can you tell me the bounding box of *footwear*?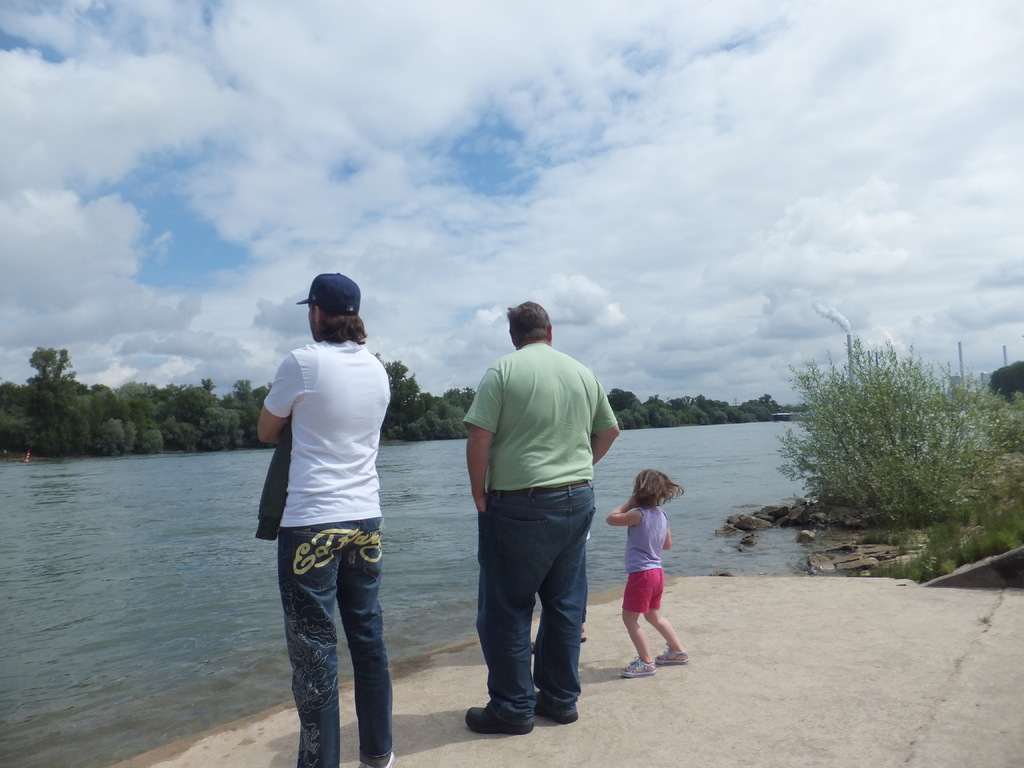
[x1=654, y1=641, x2=689, y2=665].
